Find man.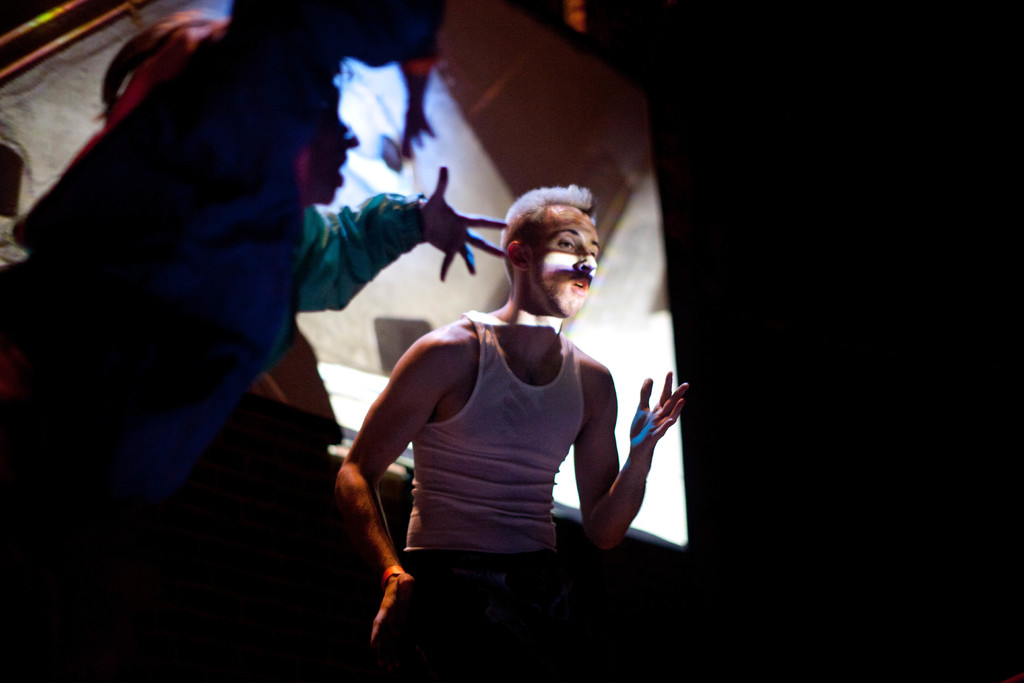
[330,179,700,682].
